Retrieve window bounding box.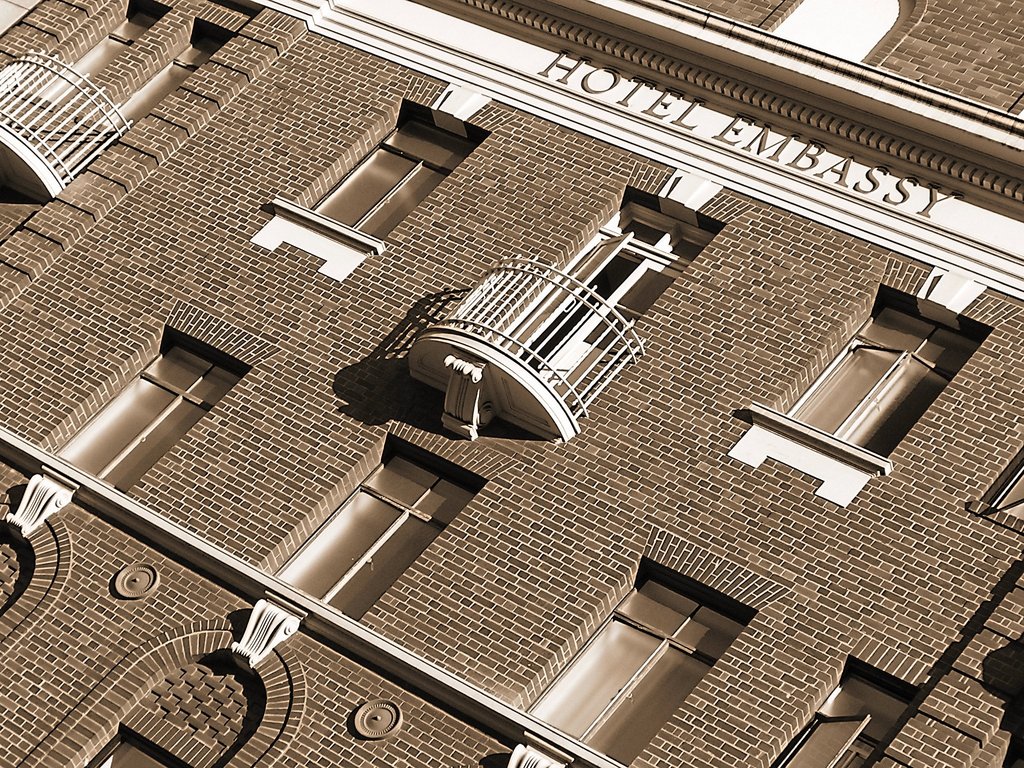
Bounding box: (left=994, top=452, right=1023, bottom=524).
